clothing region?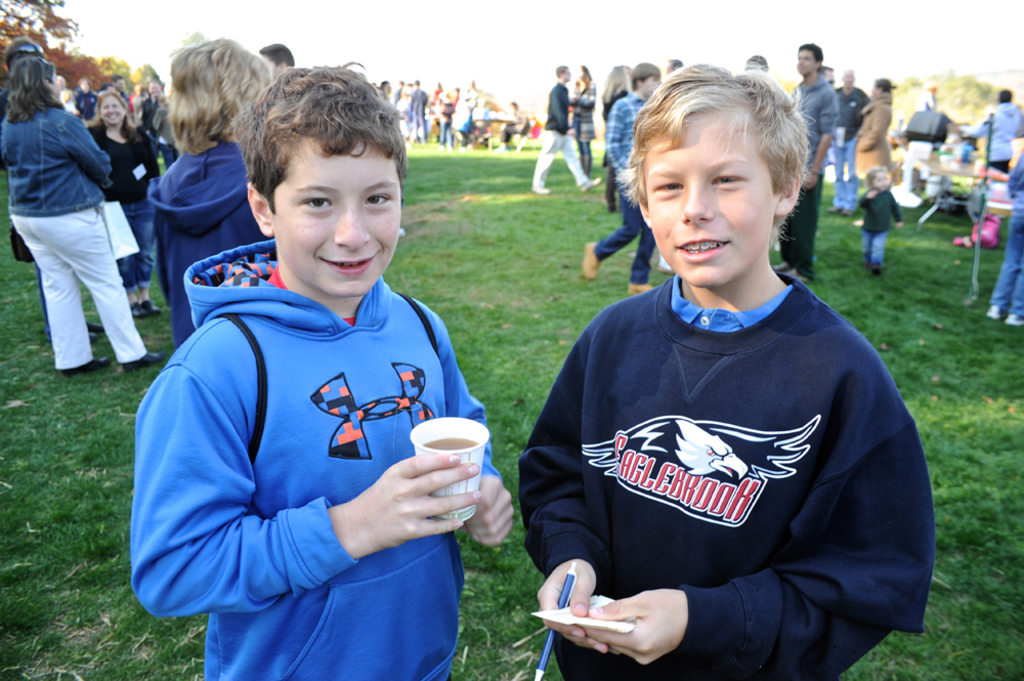
591:91:655:284
